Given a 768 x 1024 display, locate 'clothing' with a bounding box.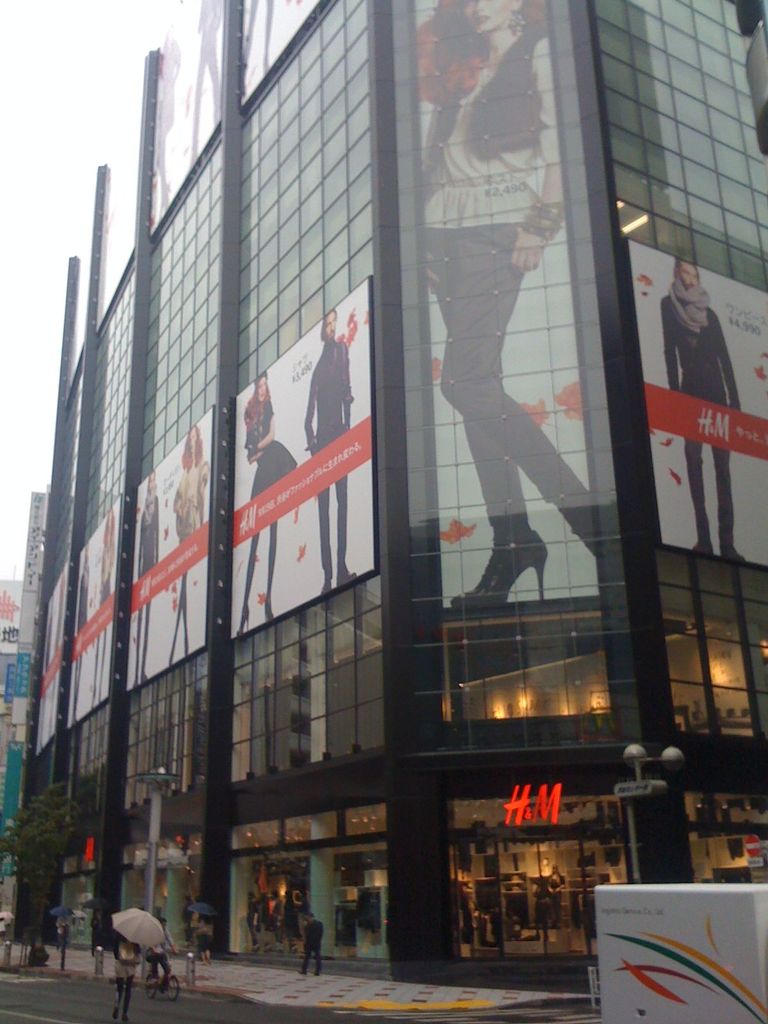
Located: detection(356, 890, 382, 928).
